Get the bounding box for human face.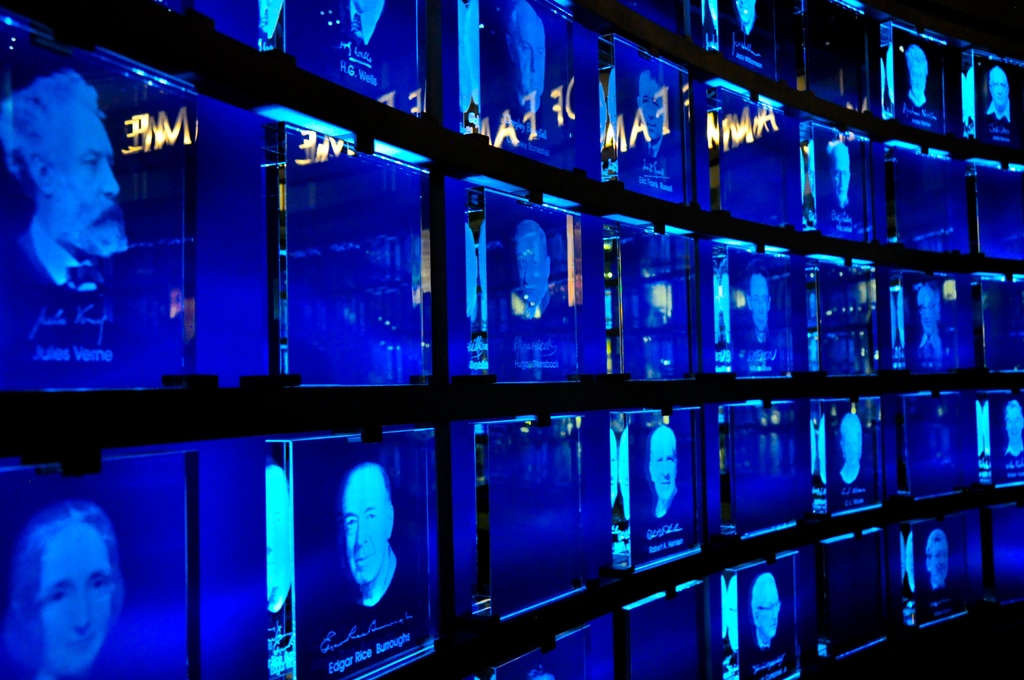
bbox(339, 489, 386, 585).
